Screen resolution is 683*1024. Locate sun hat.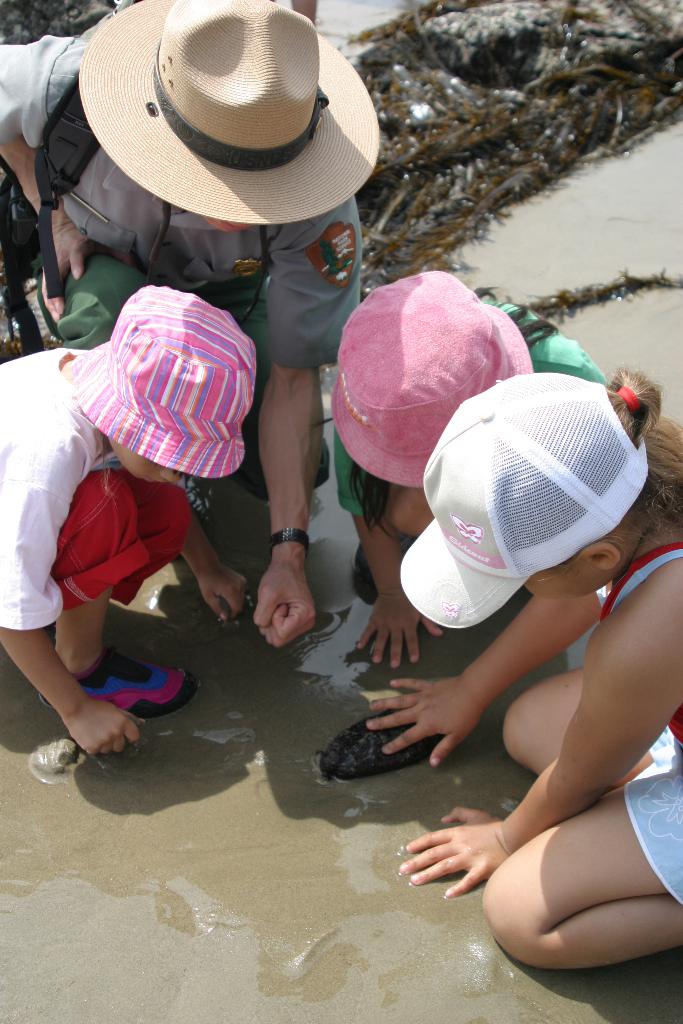
55/283/264/483.
